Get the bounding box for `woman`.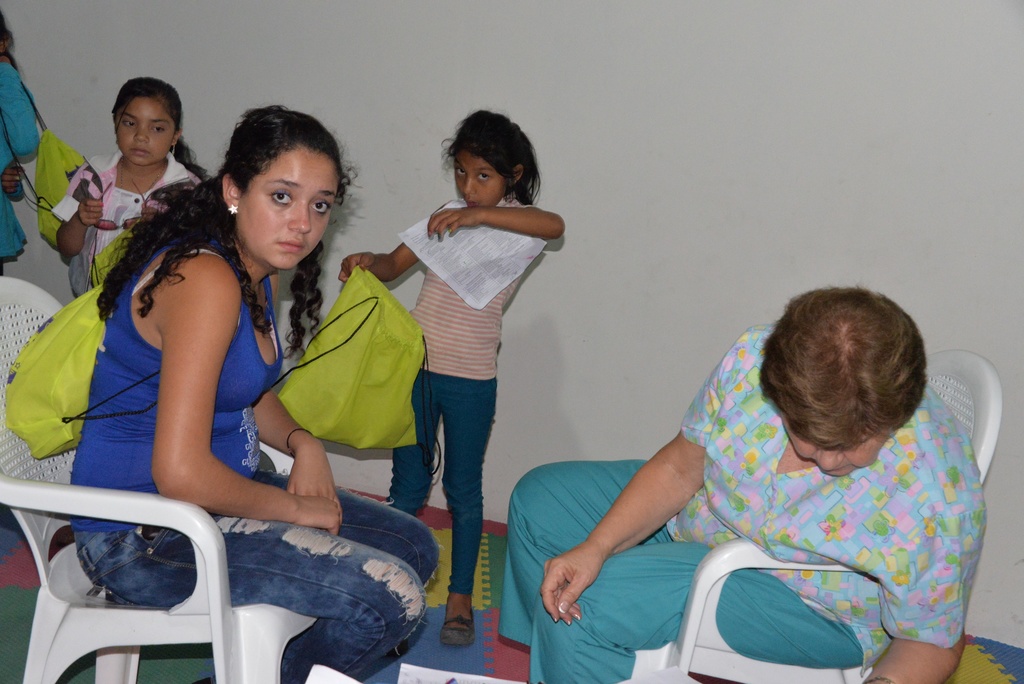
(58, 102, 445, 683).
